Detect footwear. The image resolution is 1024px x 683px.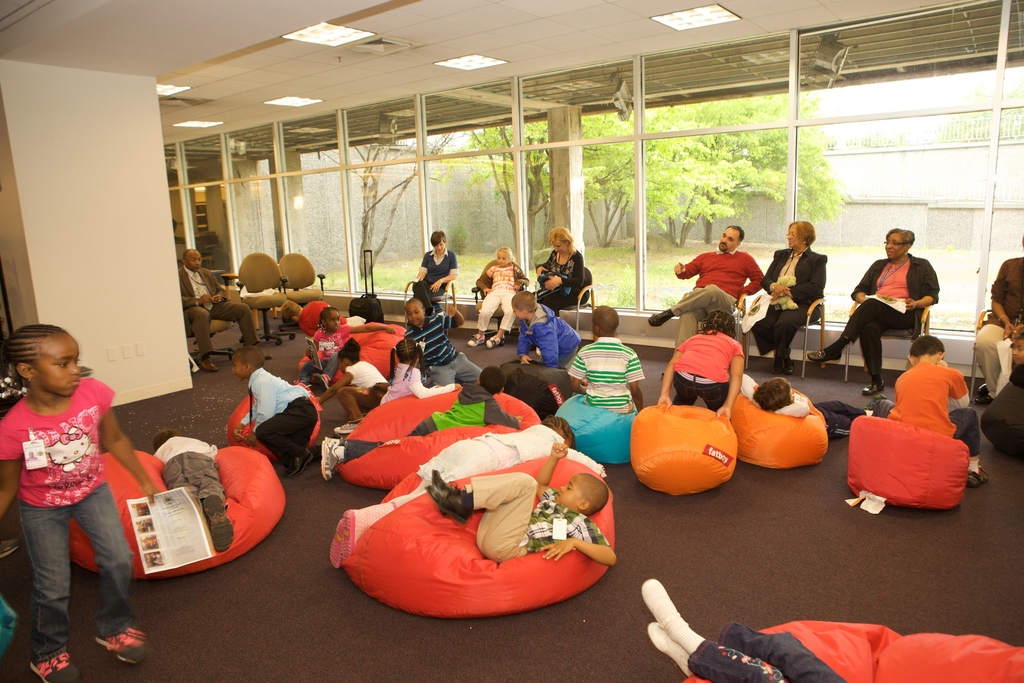
l=196, t=356, r=220, b=372.
